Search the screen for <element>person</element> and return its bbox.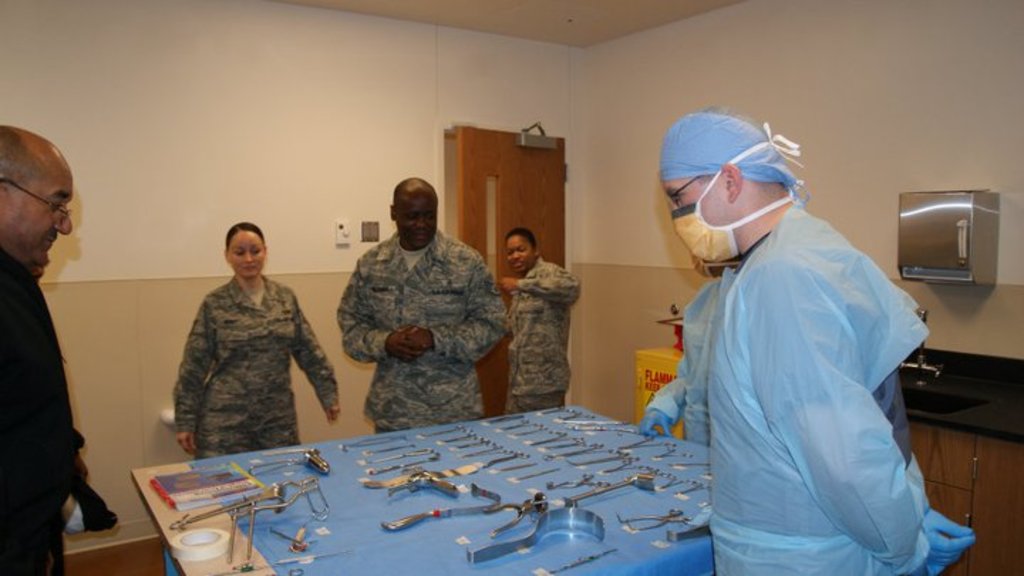
Found: left=171, top=220, right=343, bottom=466.
